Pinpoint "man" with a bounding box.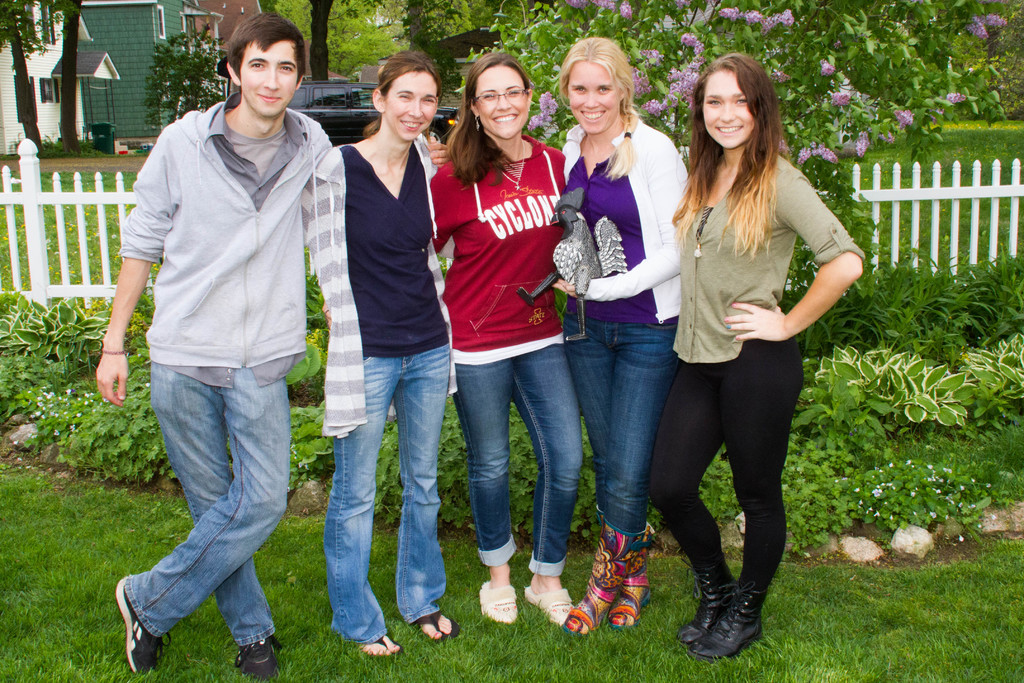
left=90, top=7, right=448, bottom=677.
